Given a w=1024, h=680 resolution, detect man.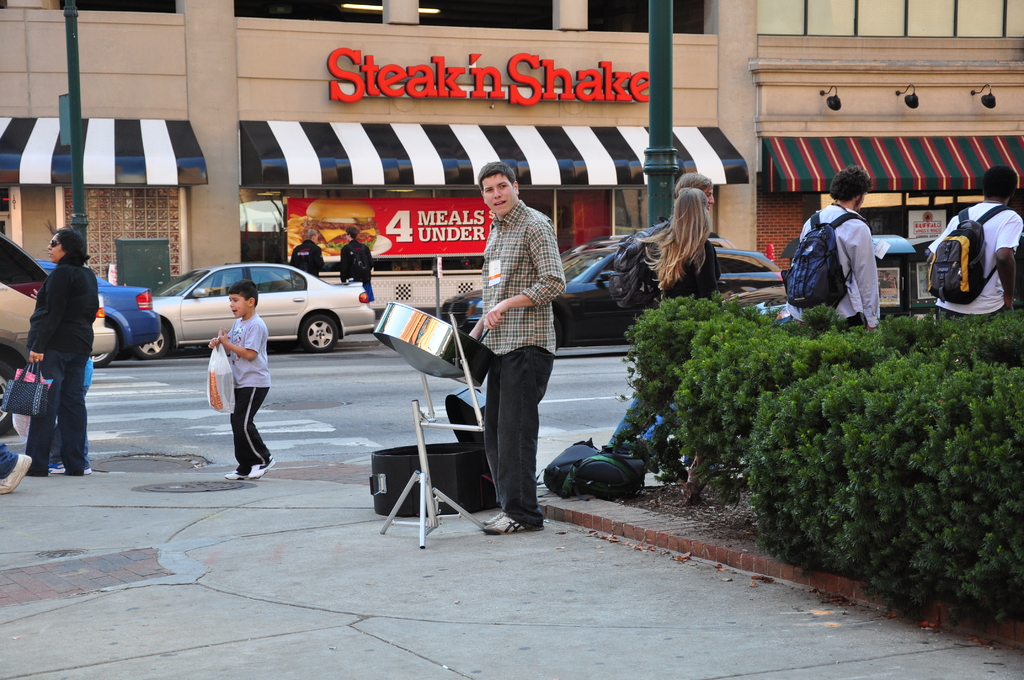
{"x1": 927, "y1": 161, "x2": 1023, "y2": 316}.
